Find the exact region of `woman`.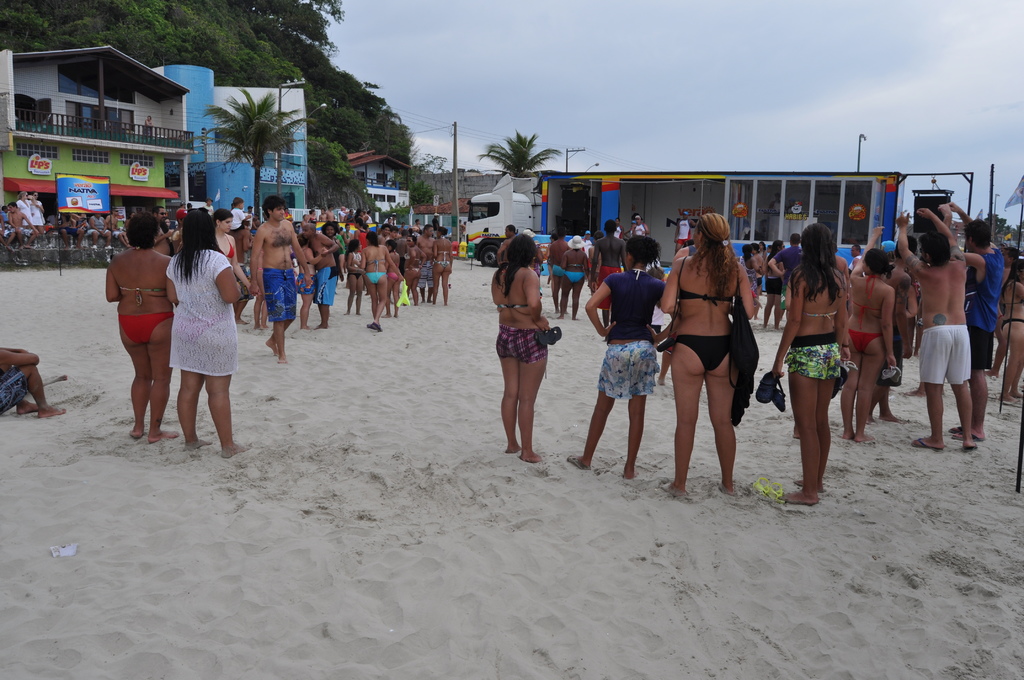
Exact region: <box>568,234,678,480</box>.
